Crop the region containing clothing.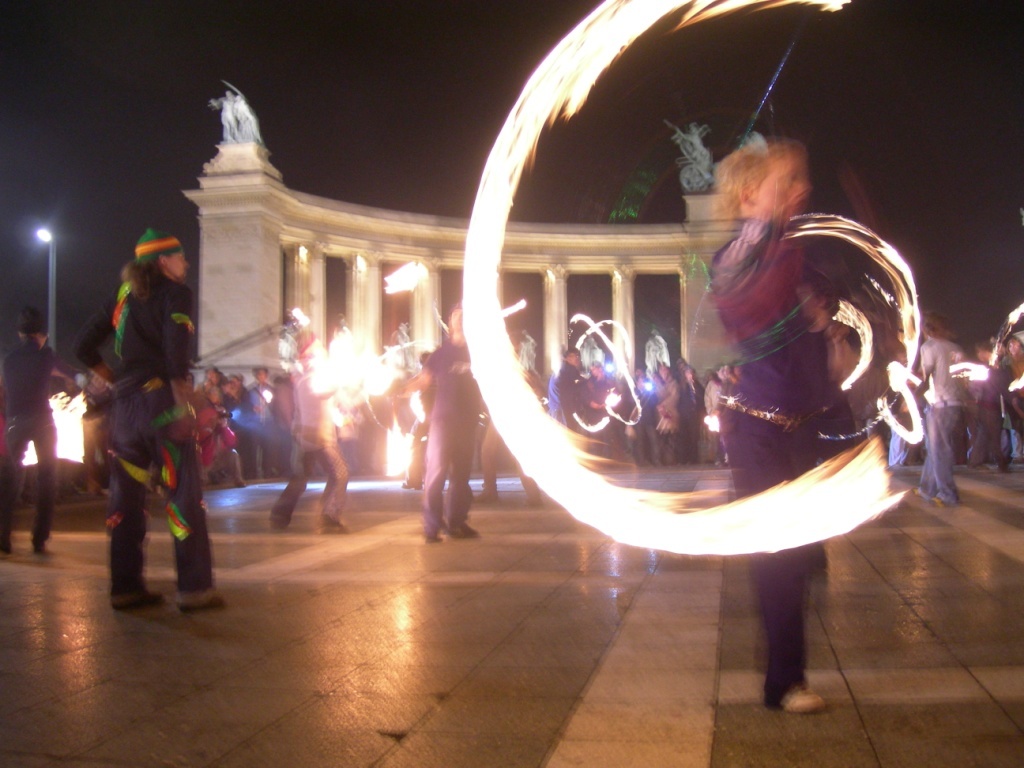
Crop region: 78:368:116:473.
